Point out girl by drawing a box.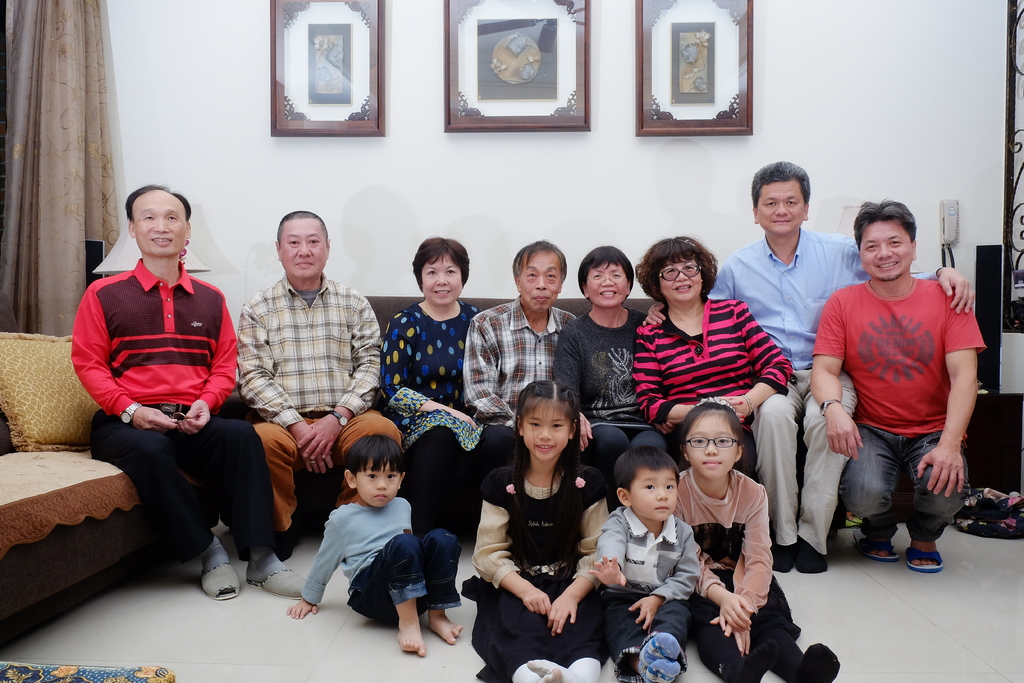
668, 404, 840, 682.
